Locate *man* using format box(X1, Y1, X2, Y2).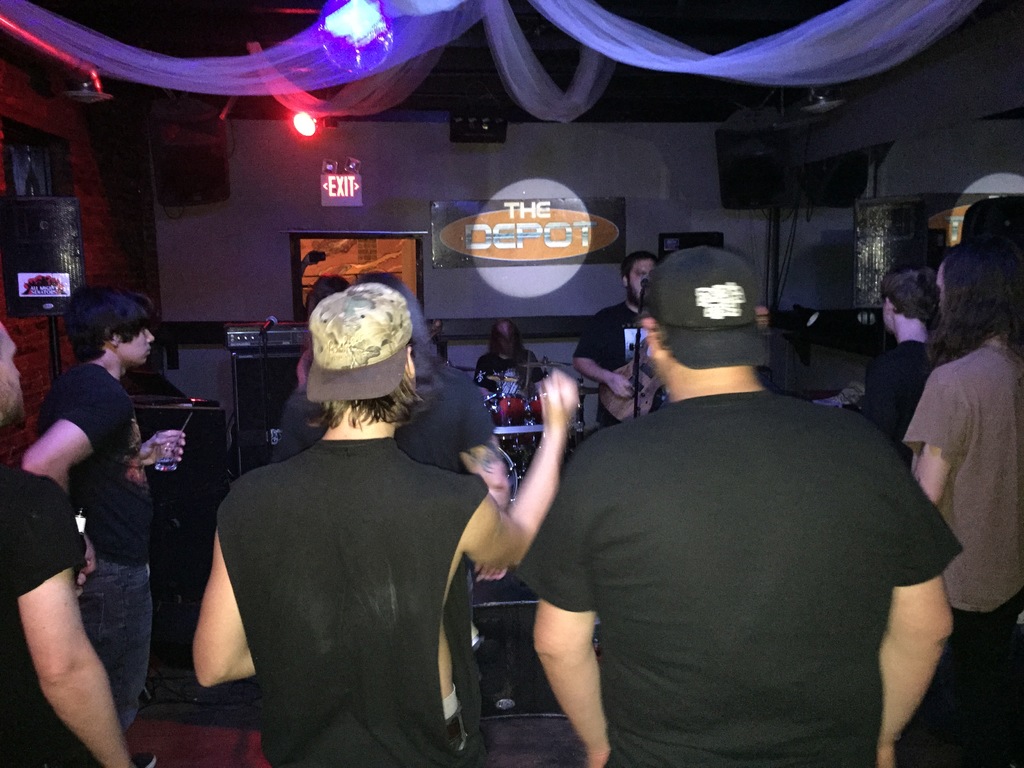
box(861, 266, 940, 468).
